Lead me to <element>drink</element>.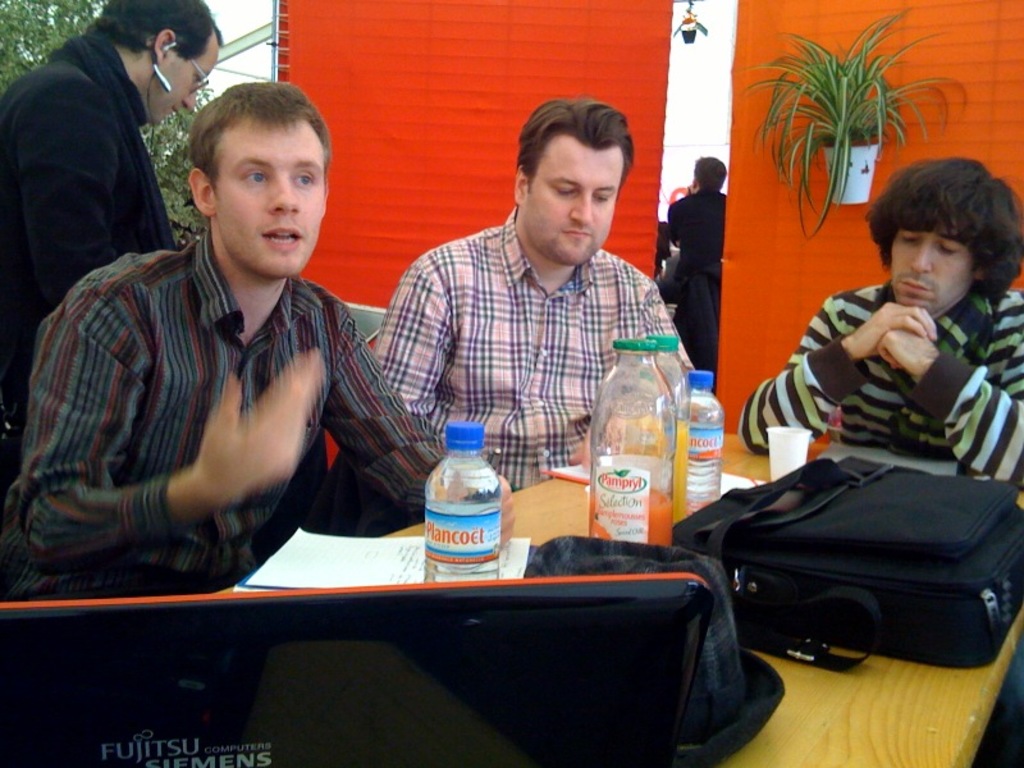
Lead to [616, 335, 699, 515].
